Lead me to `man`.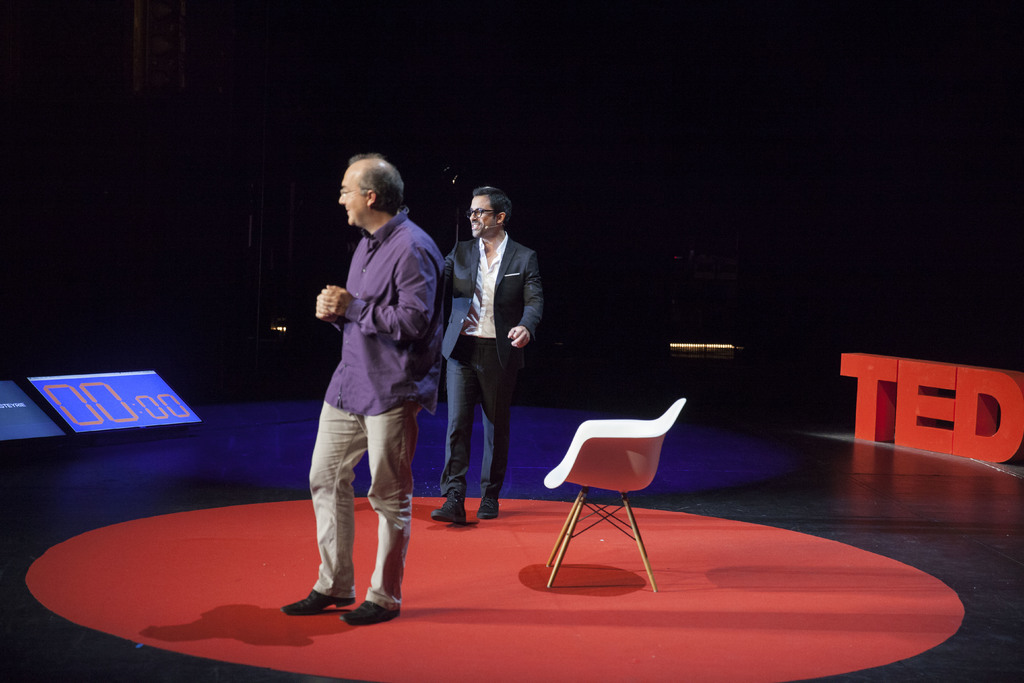
Lead to (438,186,544,525).
